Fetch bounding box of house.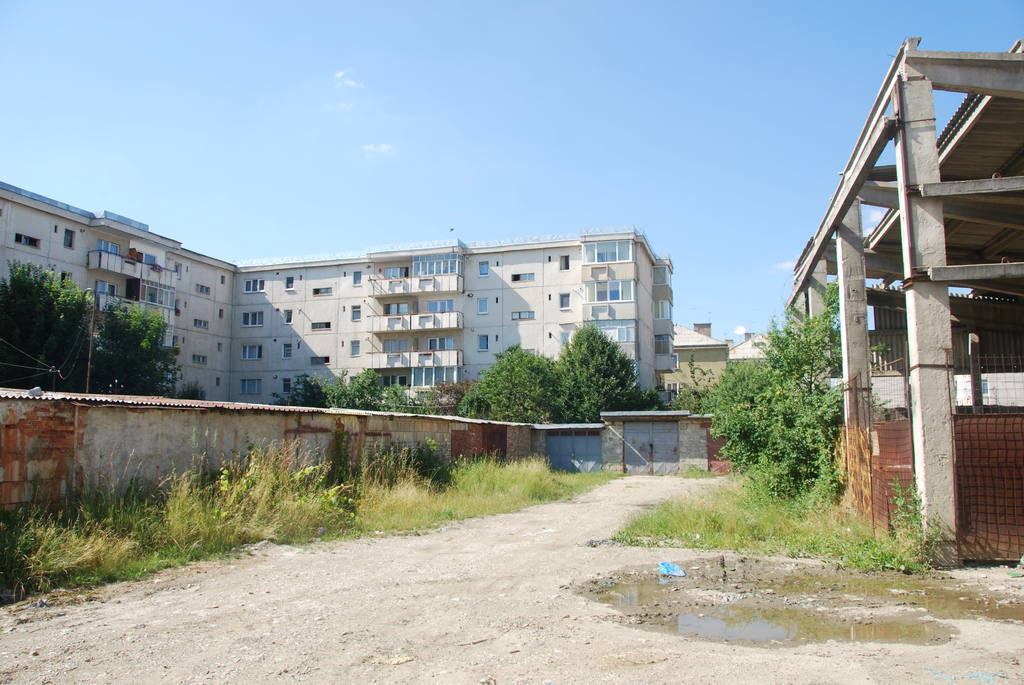
Bbox: BBox(98, 207, 717, 402).
